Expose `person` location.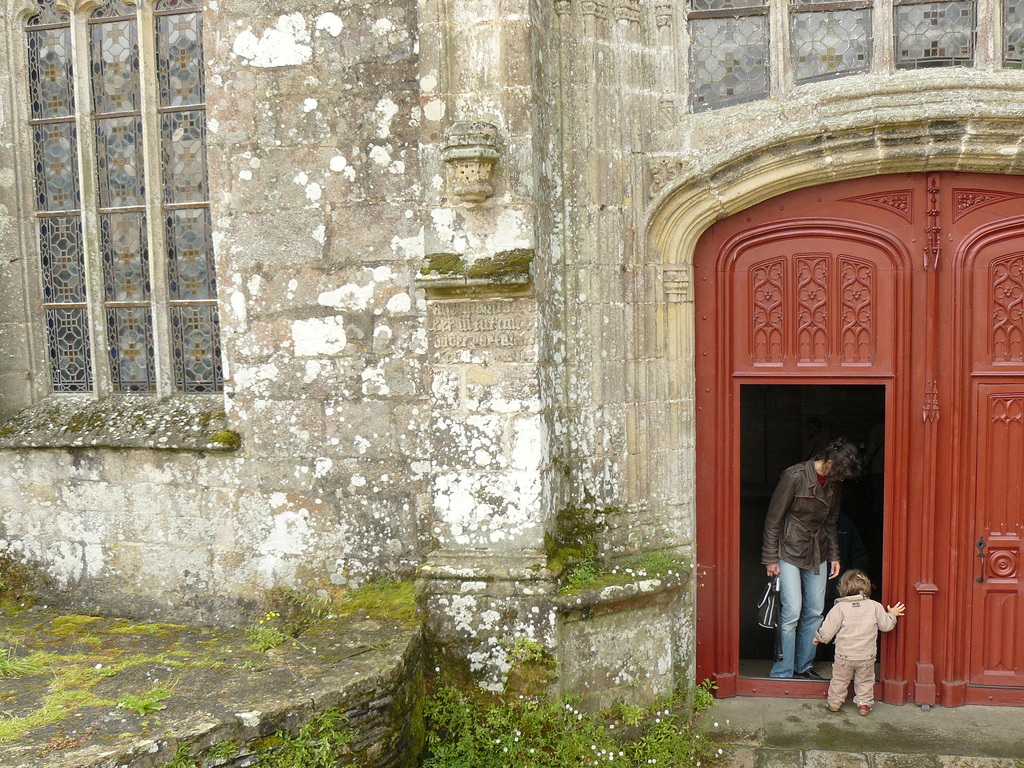
Exposed at crop(760, 438, 865, 680).
